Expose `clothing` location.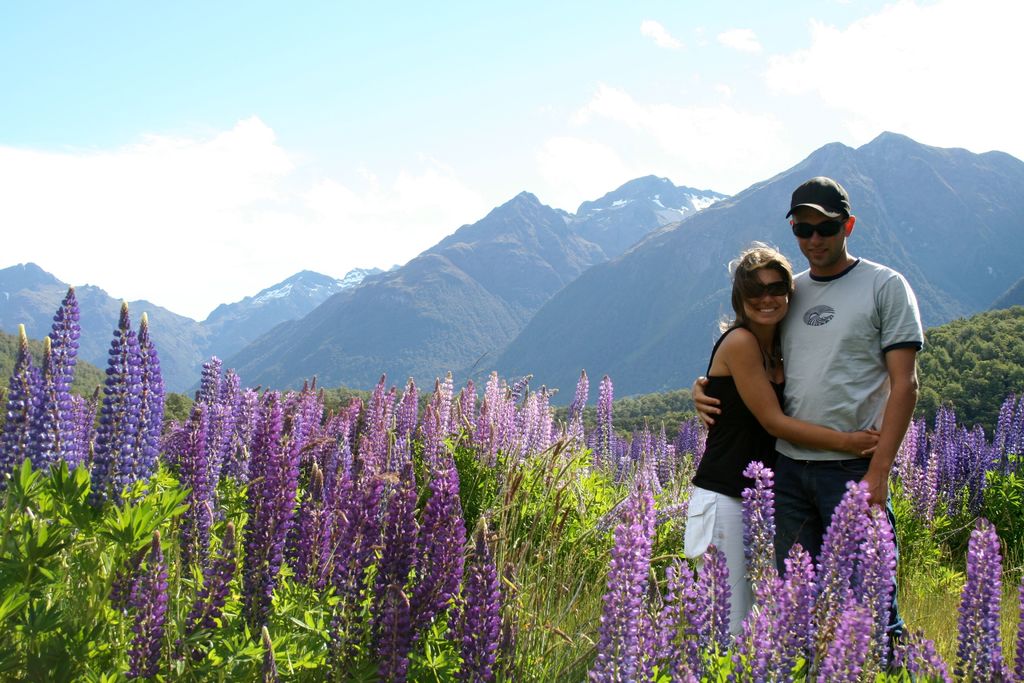
Exposed at [684,322,780,636].
